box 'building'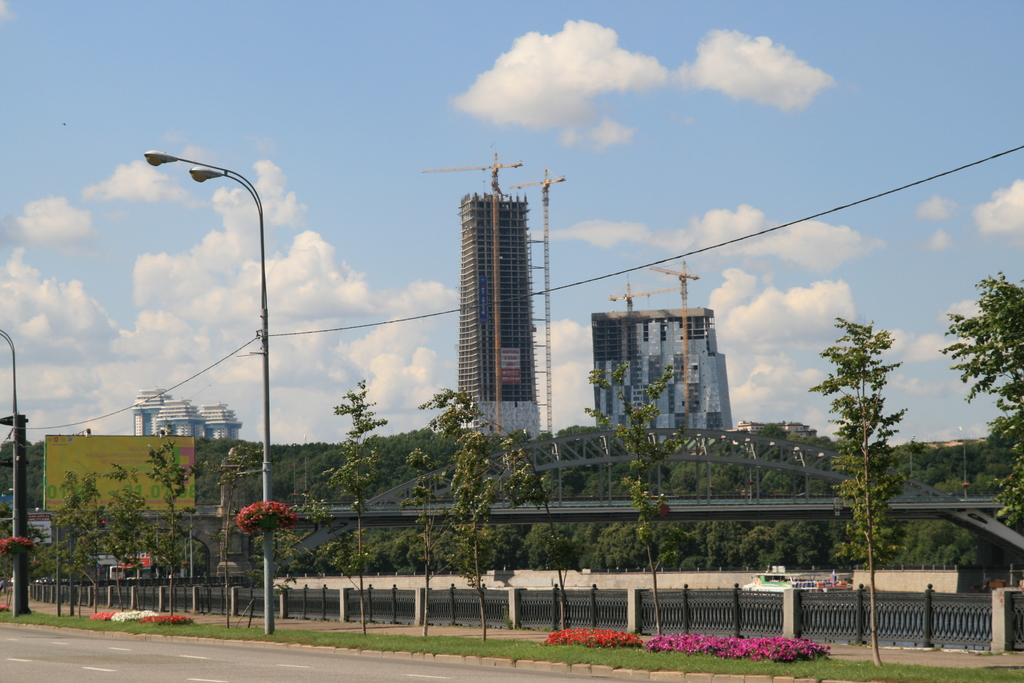
[129, 383, 240, 438]
